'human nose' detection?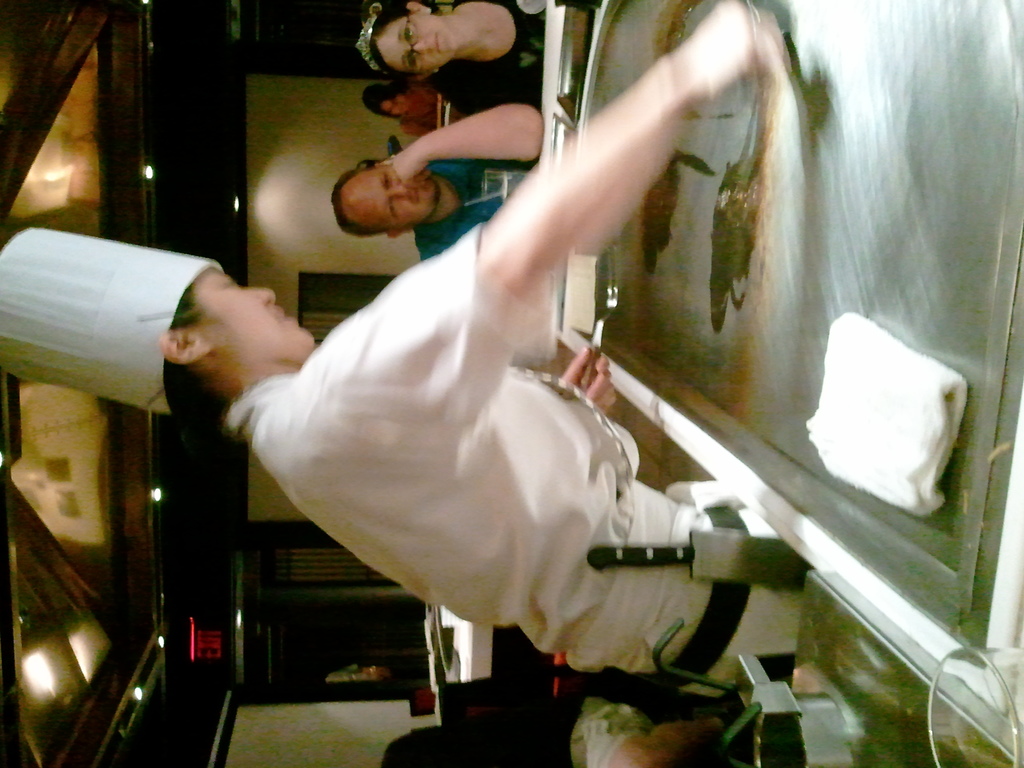
detection(418, 38, 427, 55)
